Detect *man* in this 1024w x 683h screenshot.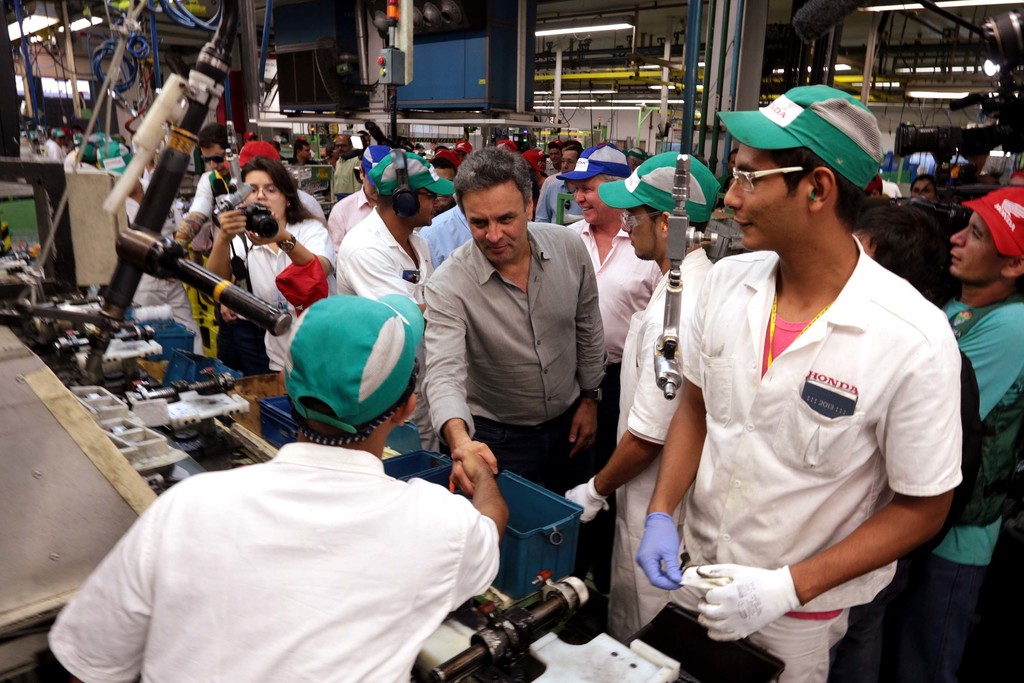
Detection: 412,151,599,483.
